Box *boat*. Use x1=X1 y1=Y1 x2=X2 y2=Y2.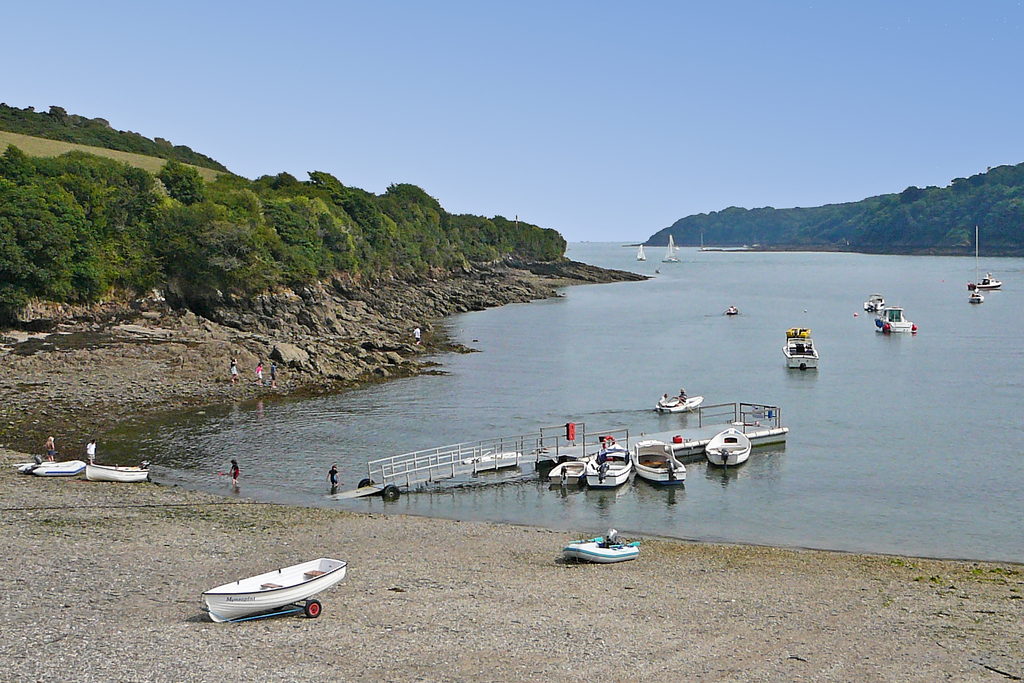
x1=630 y1=440 x2=685 y2=484.
